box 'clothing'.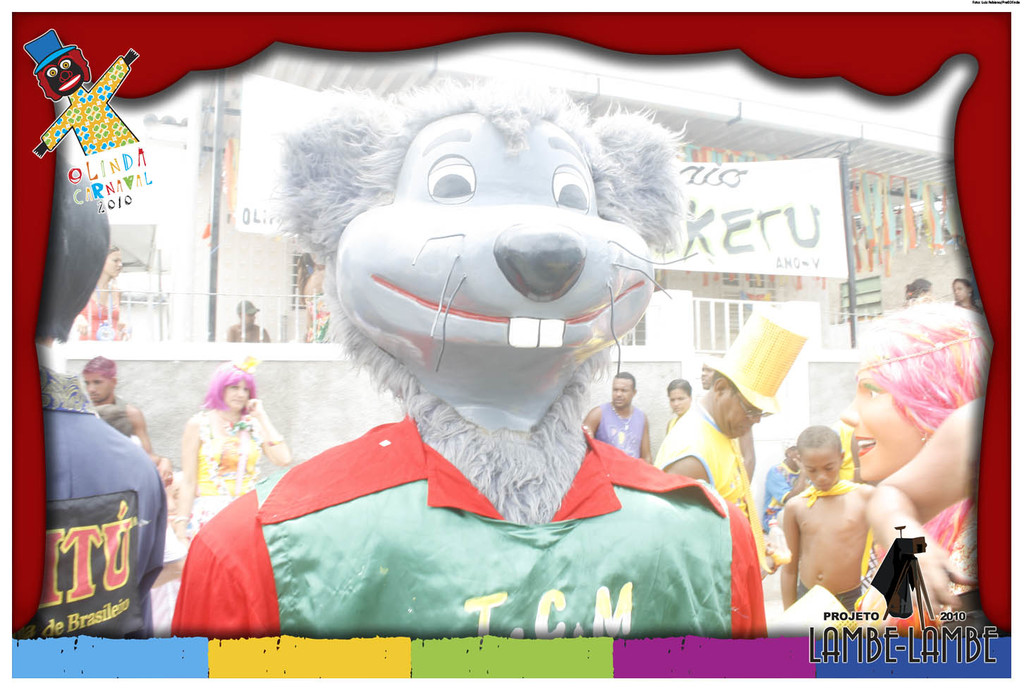
[41,56,138,158].
